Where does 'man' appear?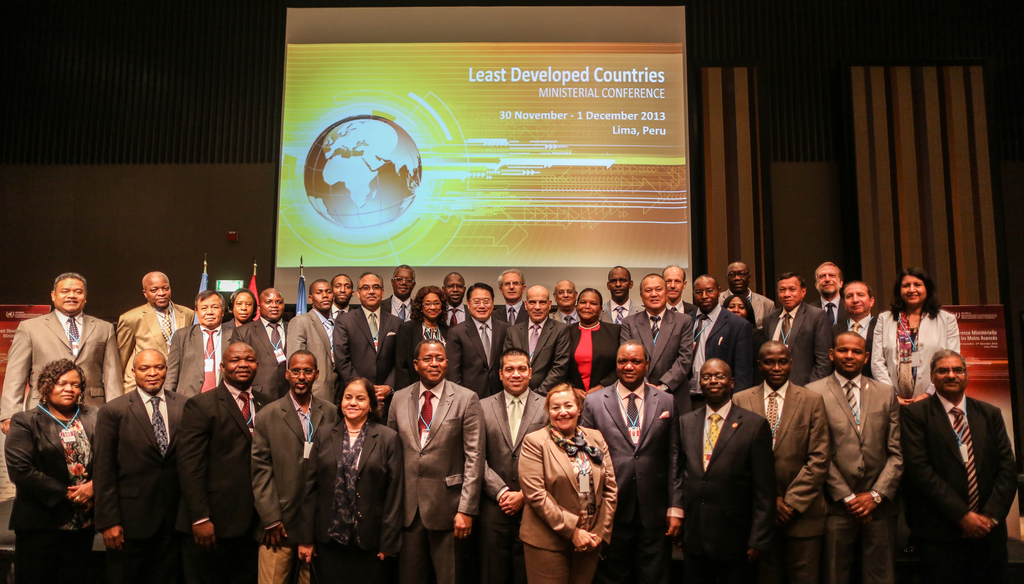
Appears at BBox(117, 270, 193, 389).
